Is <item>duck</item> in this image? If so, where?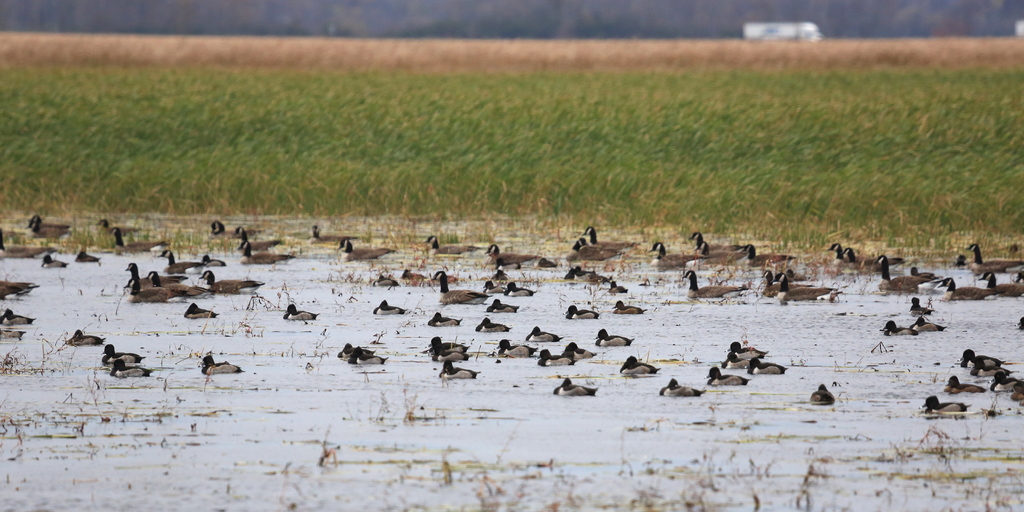
Yes, at 71, 240, 100, 268.
